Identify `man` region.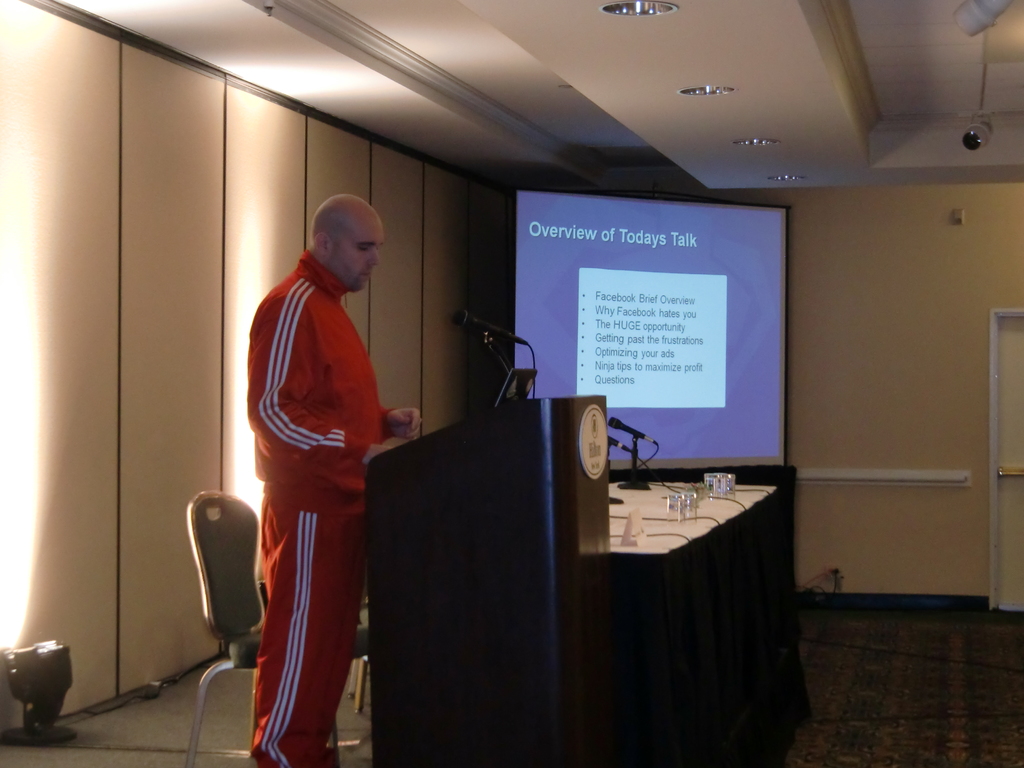
Region: bbox(211, 173, 419, 751).
